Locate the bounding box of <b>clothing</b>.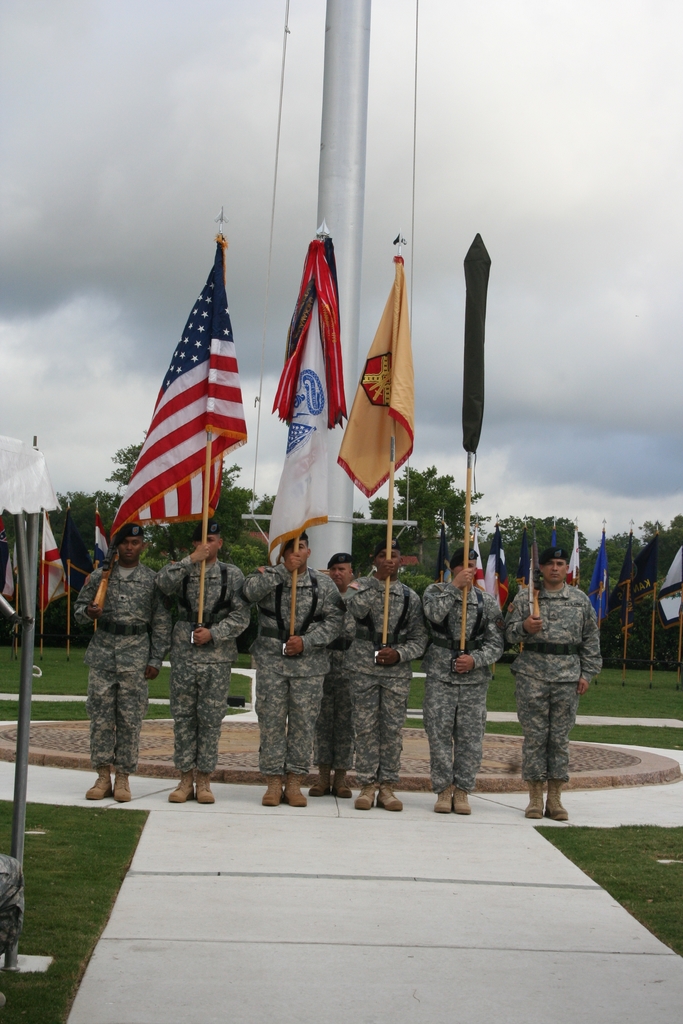
Bounding box: 345:570:427:788.
